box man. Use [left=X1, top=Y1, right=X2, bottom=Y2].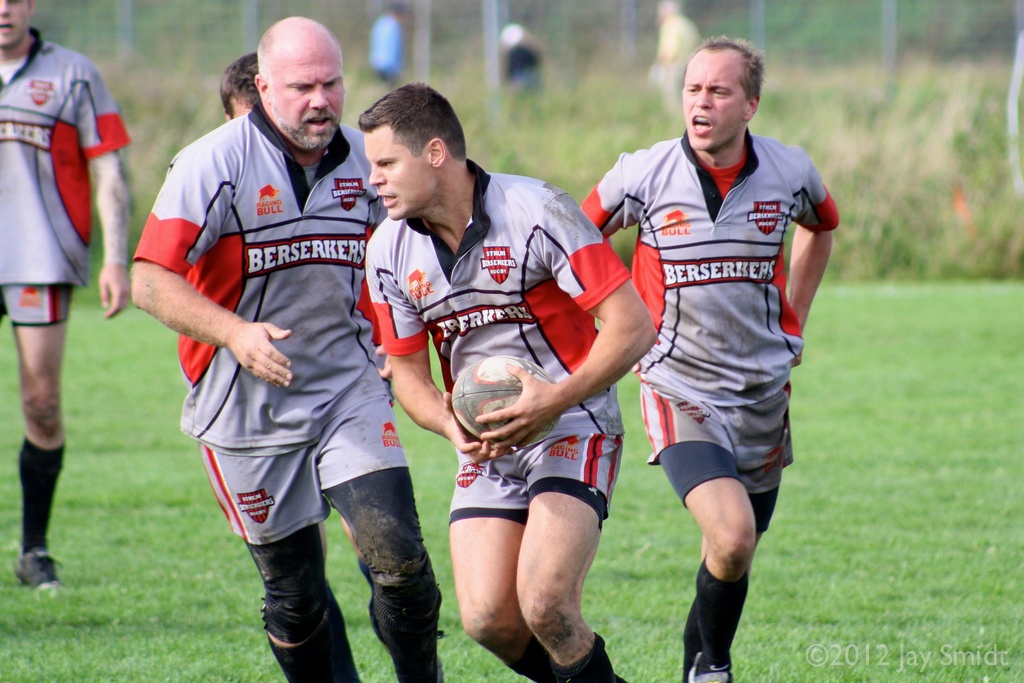
[left=124, top=13, right=441, bottom=682].
